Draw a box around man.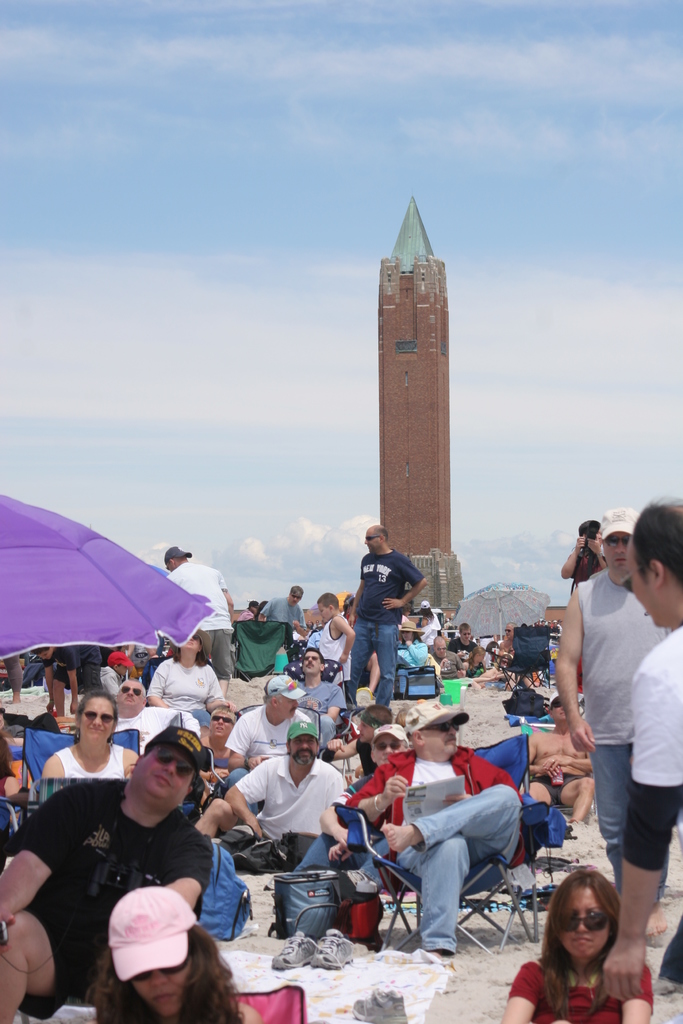
[353,700,527,956].
